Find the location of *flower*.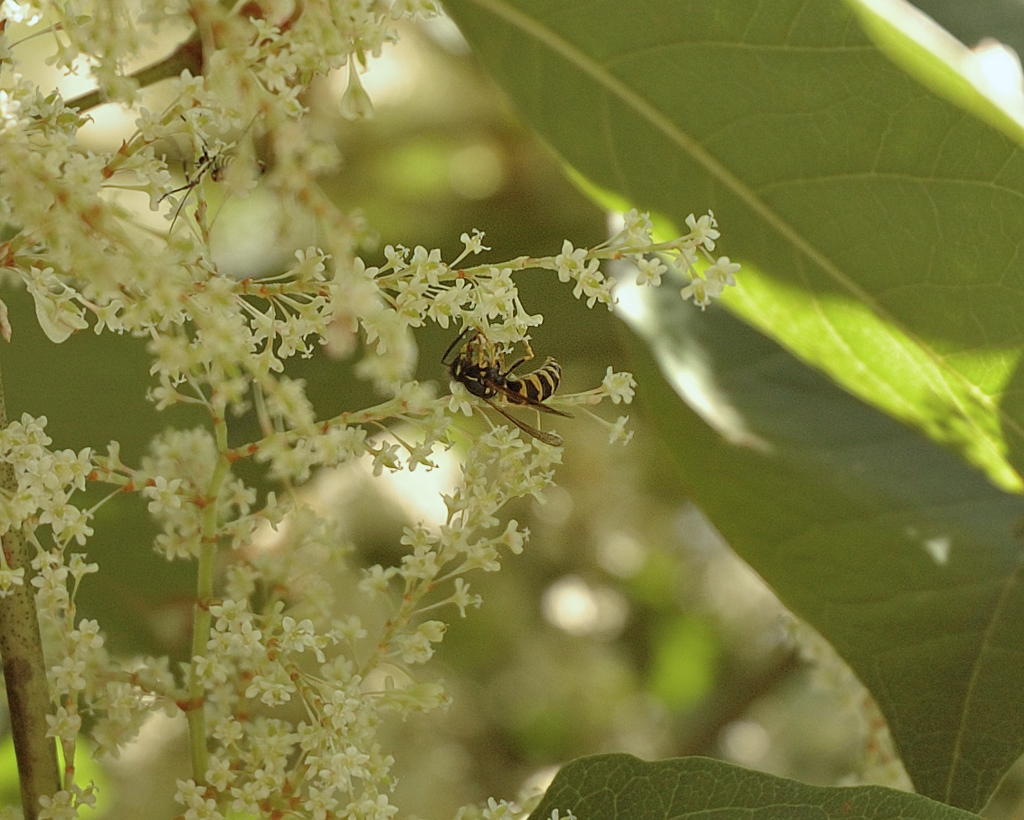
Location: x1=556 y1=239 x2=588 y2=281.
